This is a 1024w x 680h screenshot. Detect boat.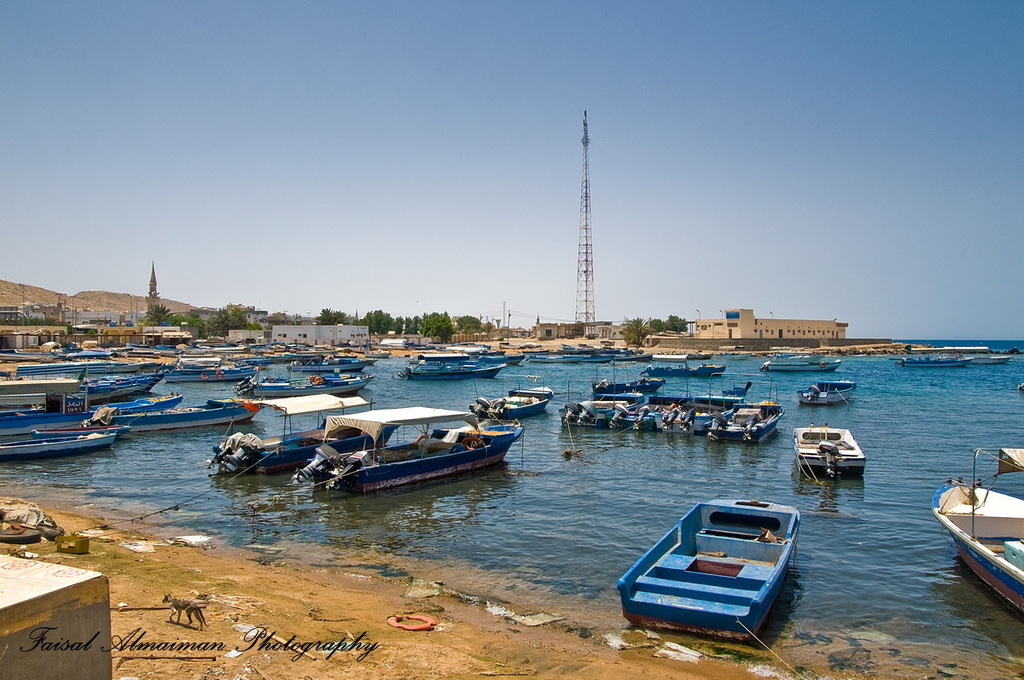
BBox(254, 369, 371, 402).
